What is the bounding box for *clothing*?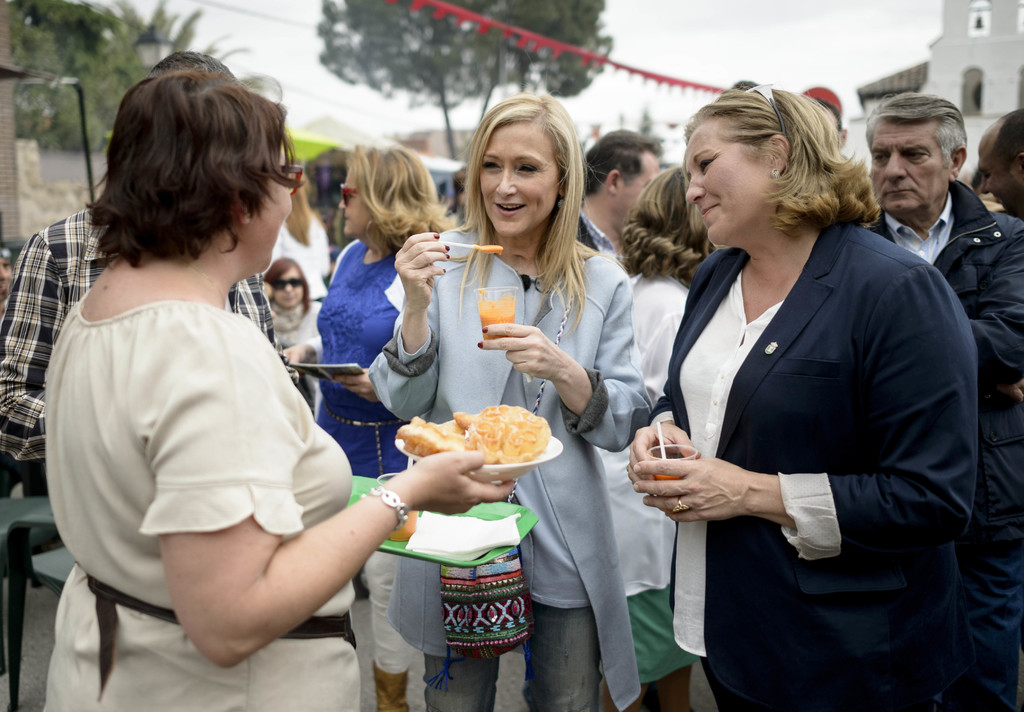
bbox(384, 242, 621, 699).
